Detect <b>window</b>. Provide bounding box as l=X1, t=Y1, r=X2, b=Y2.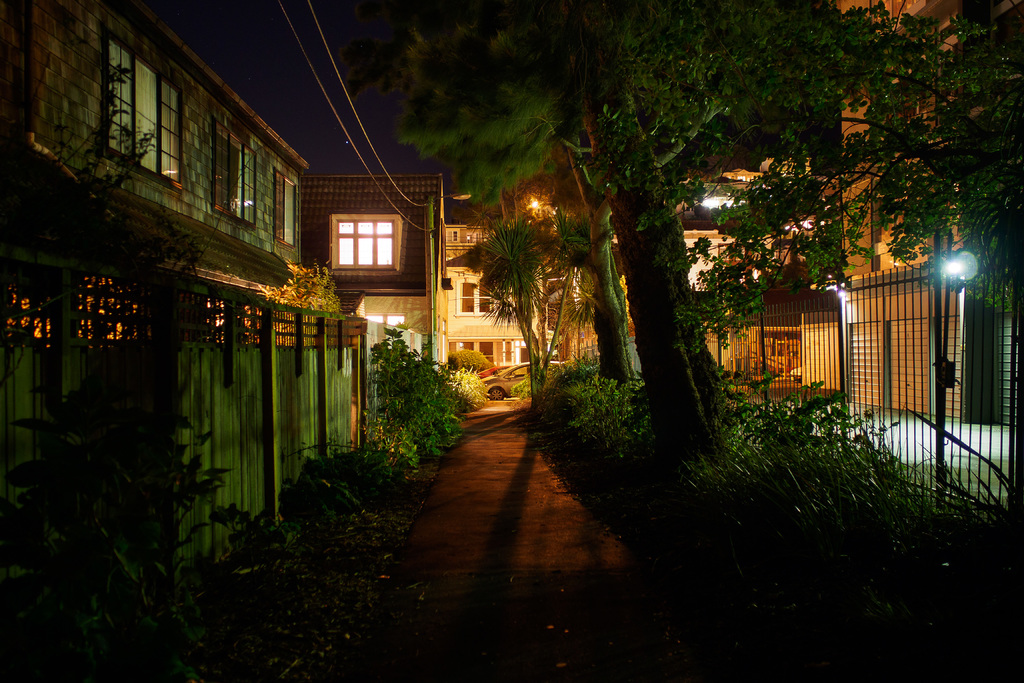
l=456, t=281, r=496, b=318.
